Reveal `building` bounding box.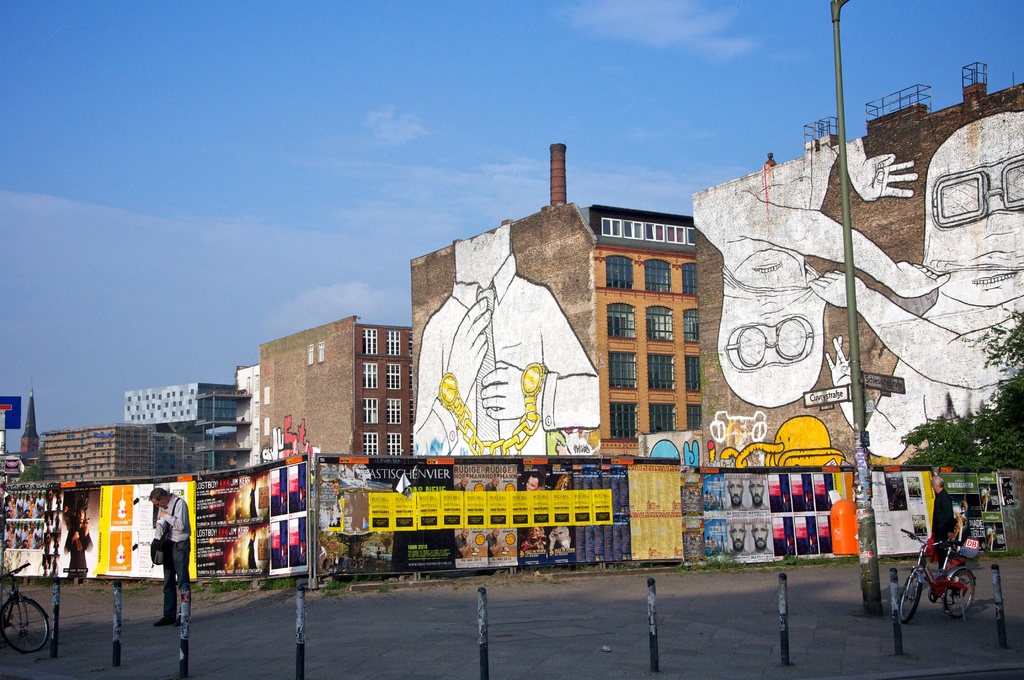
Revealed: 264, 319, 420, 454.
